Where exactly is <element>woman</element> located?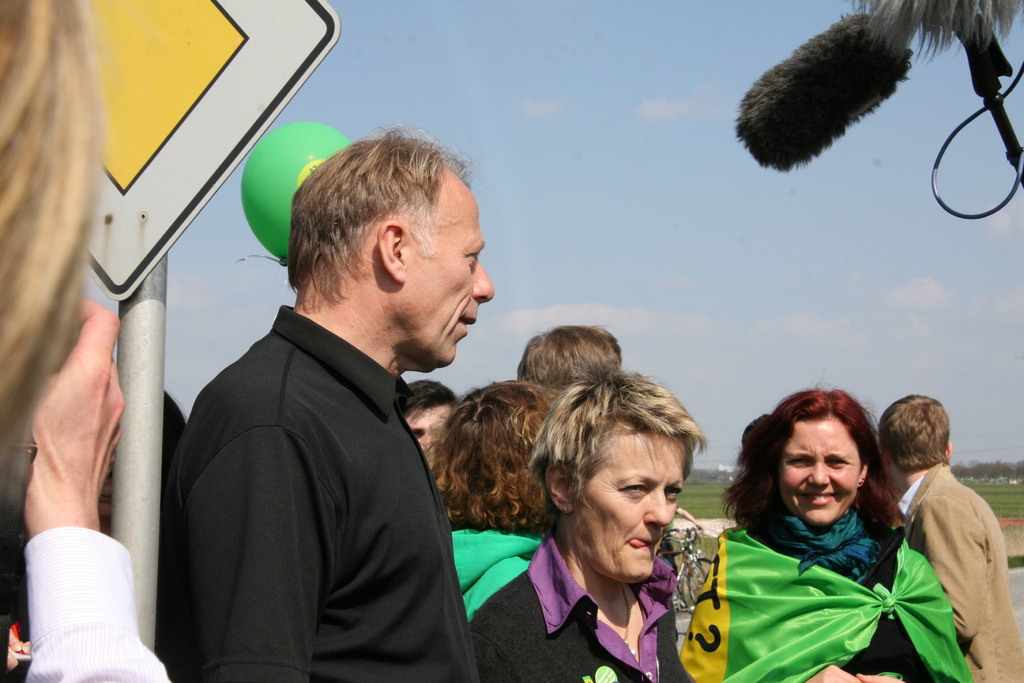
Its bounding box is detection(426, 384, 571, 604).
